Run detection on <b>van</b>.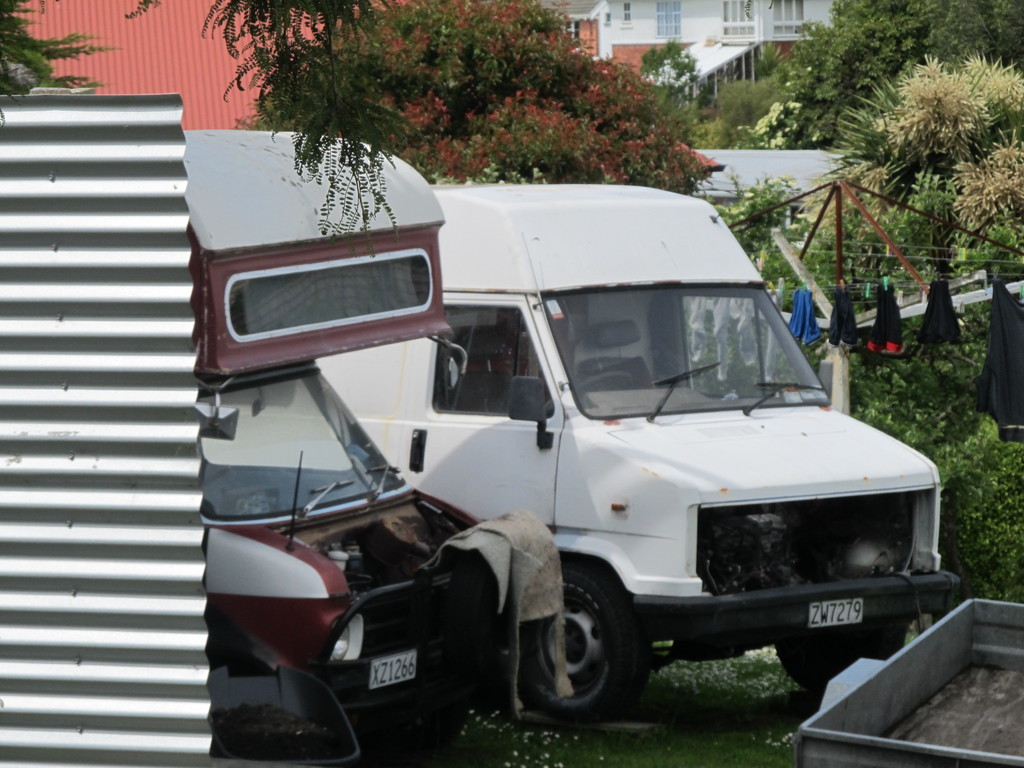
Result: 316 182 965 724.
